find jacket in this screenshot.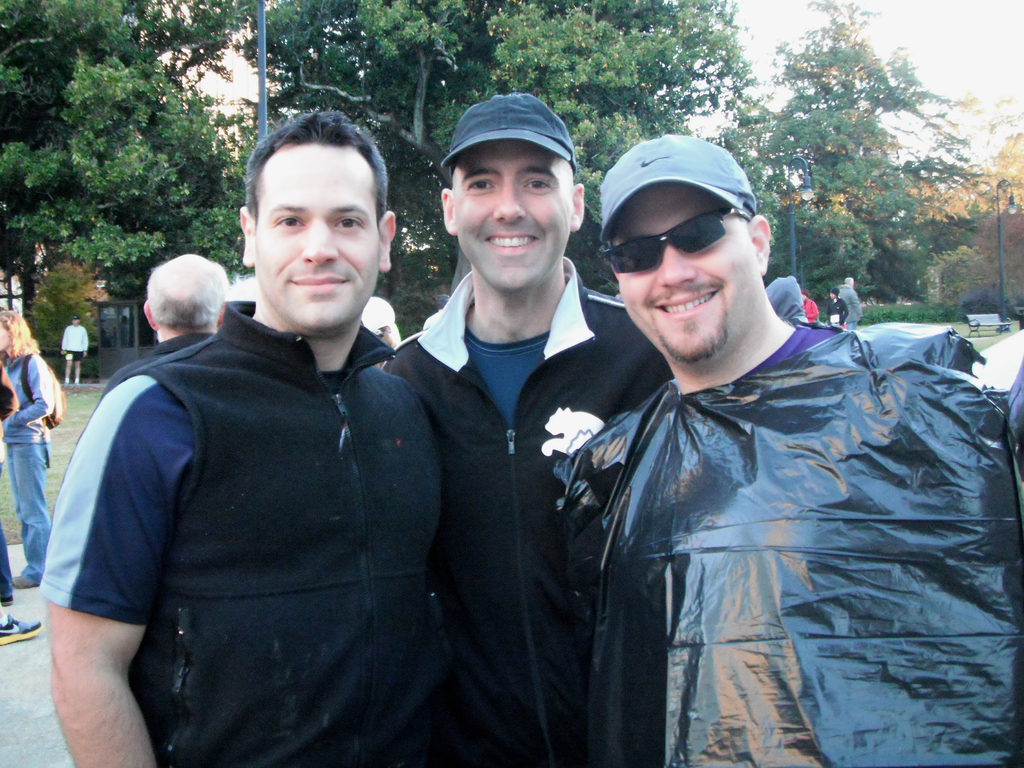
The bounding box for jacket is Rect(378, 248, 669, 767).
